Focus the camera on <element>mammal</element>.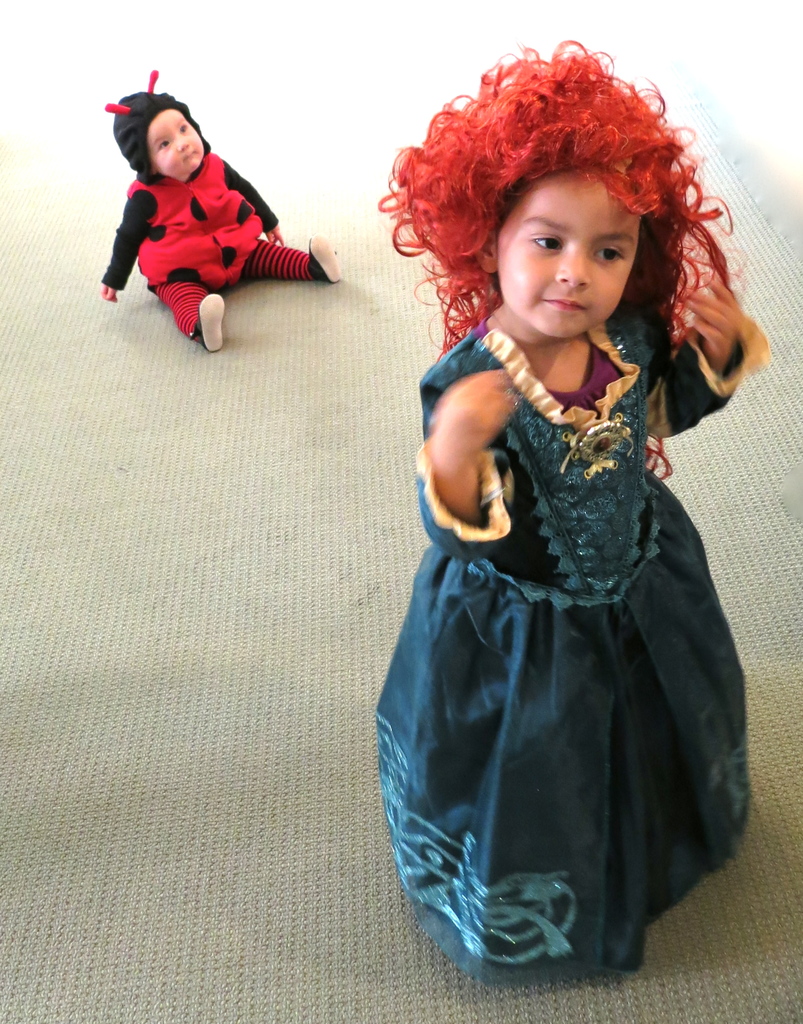
Focus region: <bbox>376, 36, 755, 988</bbox>.
